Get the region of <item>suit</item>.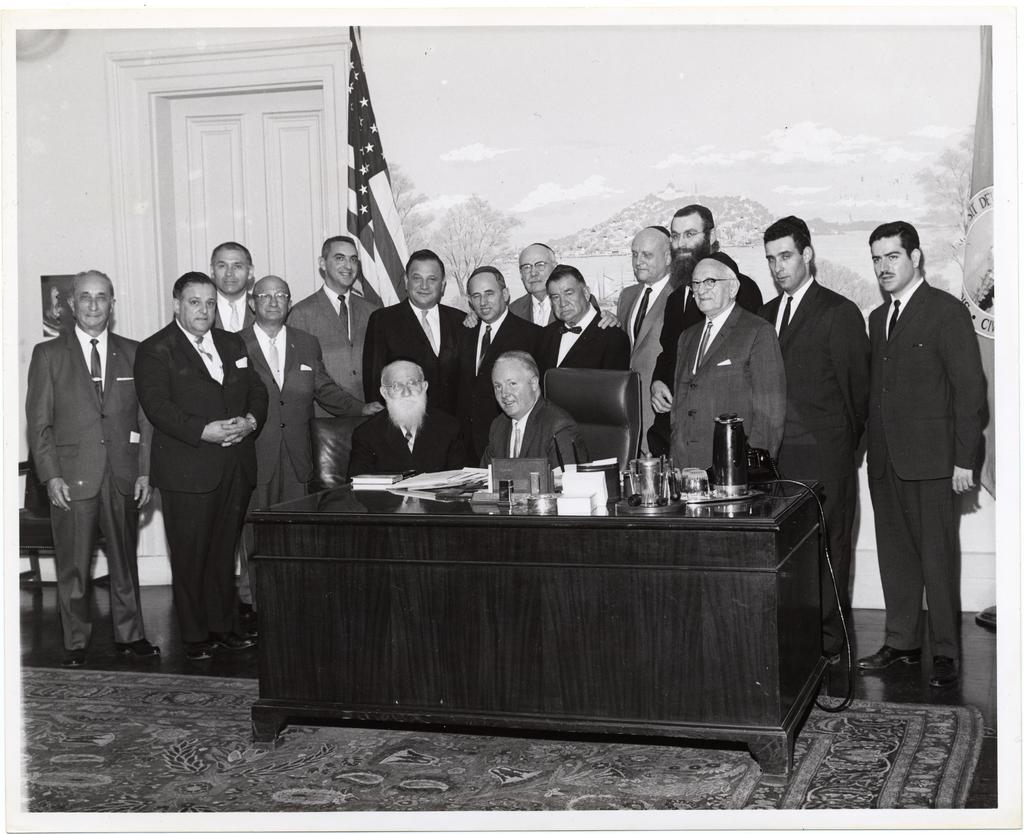
Rect(543, 300, 633, 379).
